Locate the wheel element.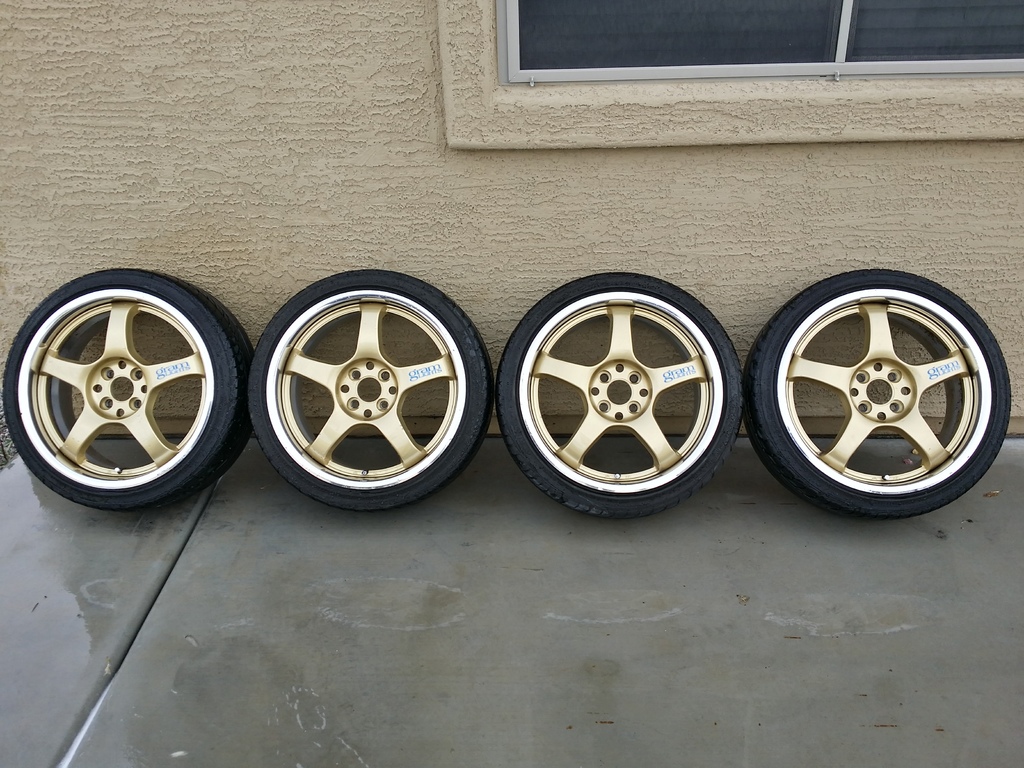
Element bbox: [left=741, top=265, right=1012, bottom=518].
